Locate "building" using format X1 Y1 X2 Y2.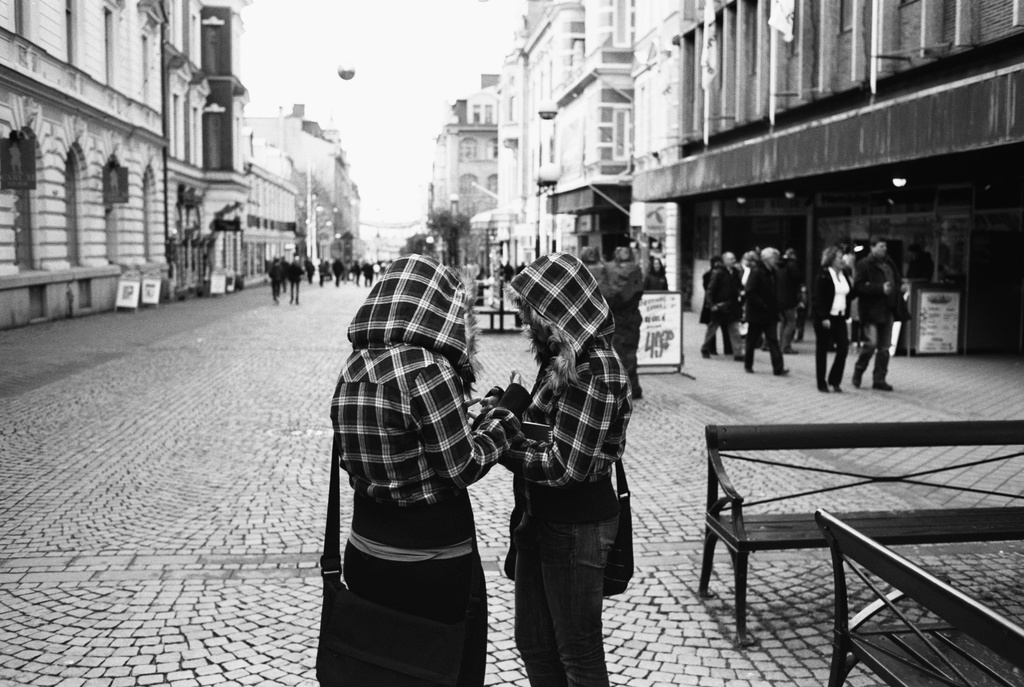
0 0 246 329.
